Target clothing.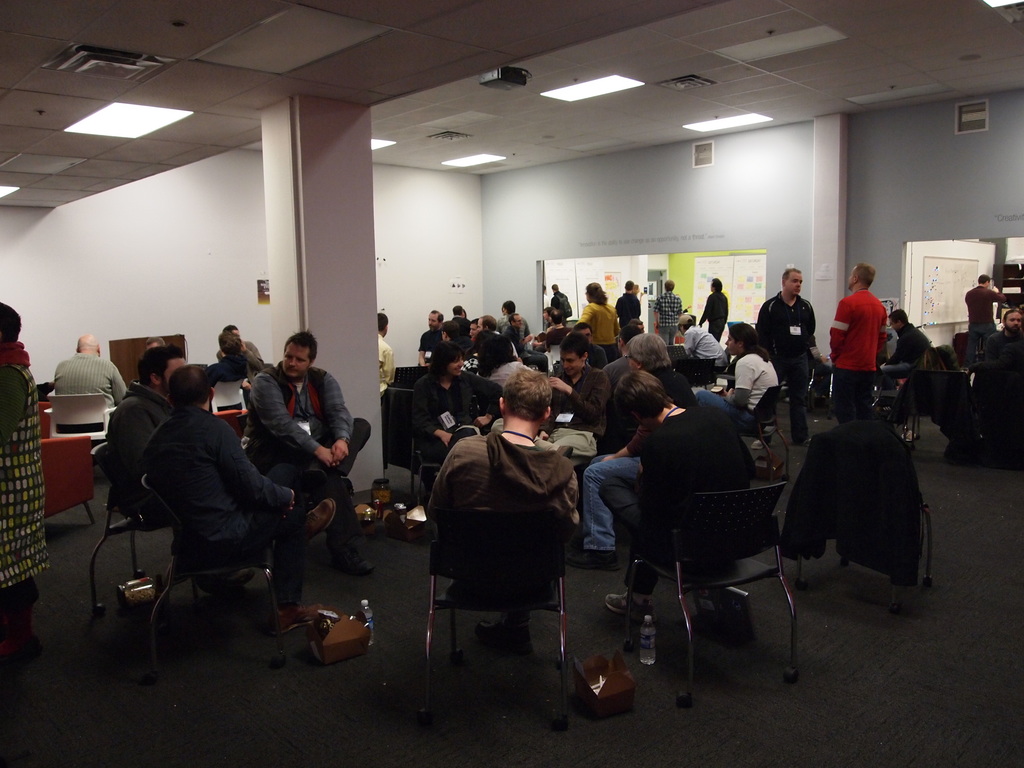
Target region: {"left": 632, "top": 381, "right": 758, "bottom": 617}.
